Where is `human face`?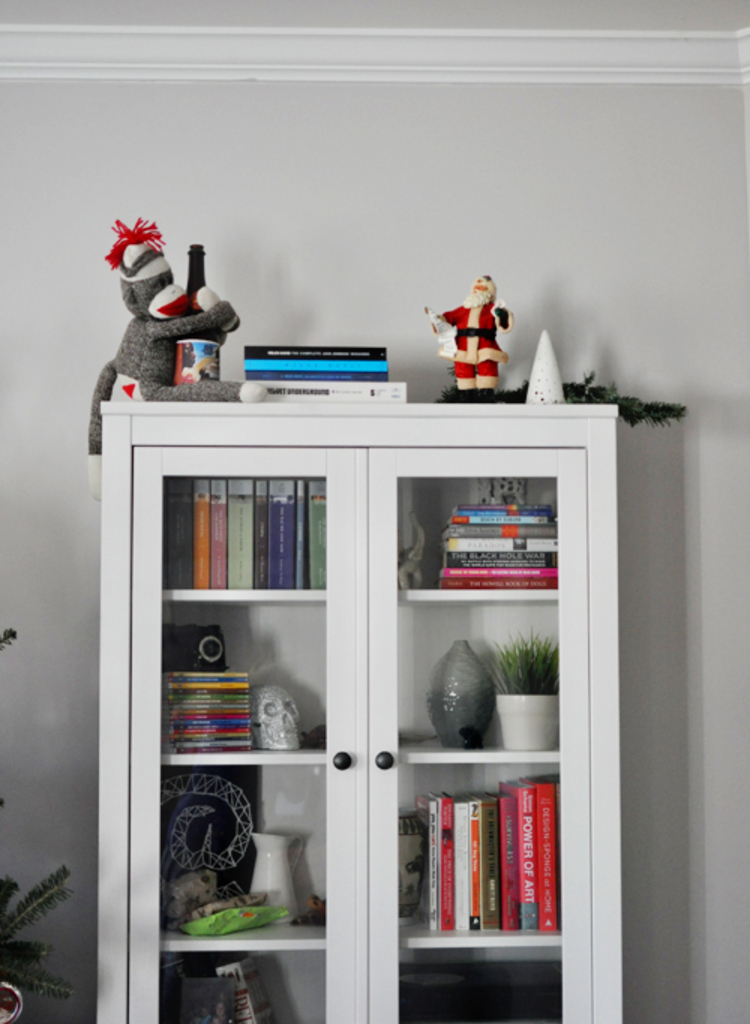
select_region(470, 276, 489, 306).
